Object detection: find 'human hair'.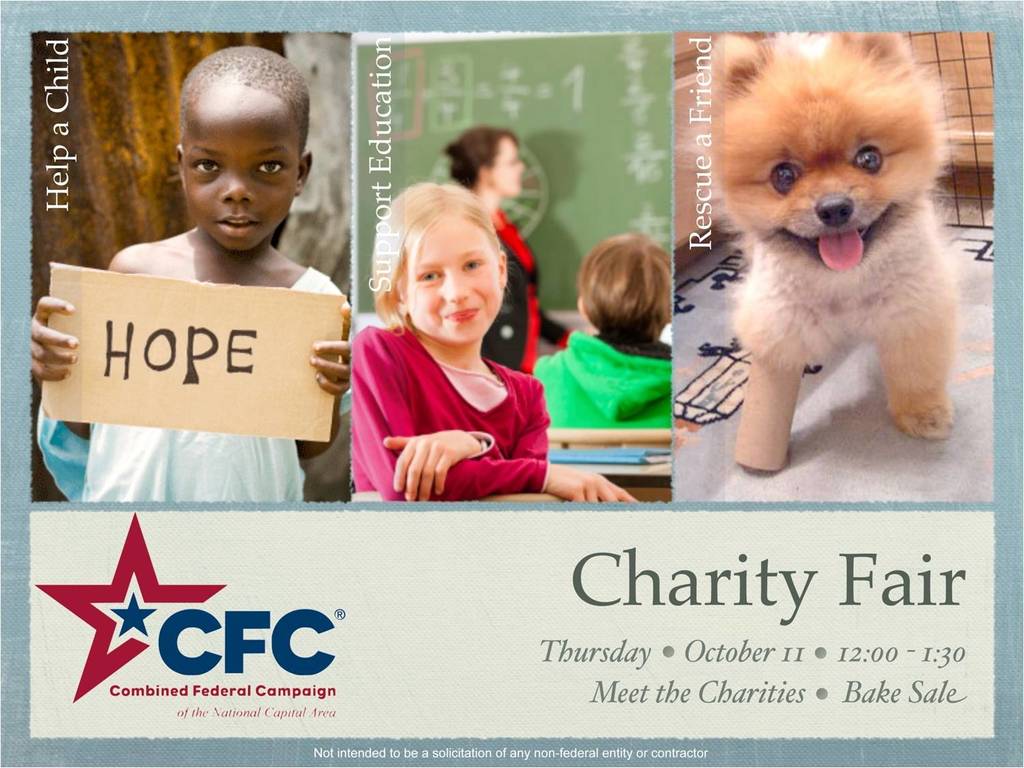
x1=444 y1=125 x2=515 y2=187.
